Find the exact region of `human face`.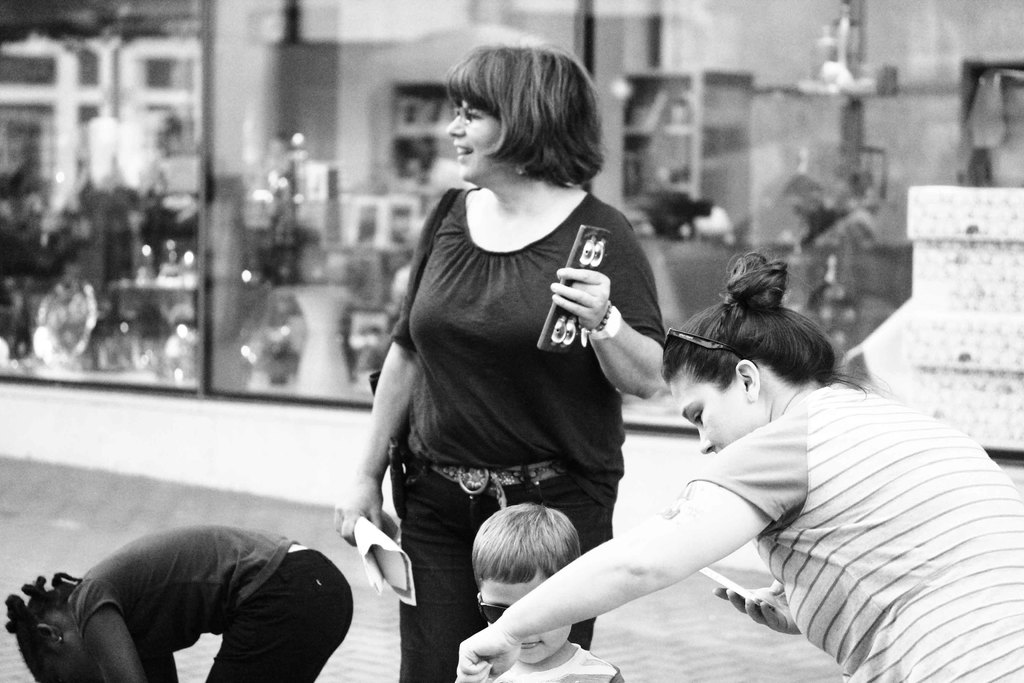
Exact region: x1=669, y1=378, x2=754, y2=454.
